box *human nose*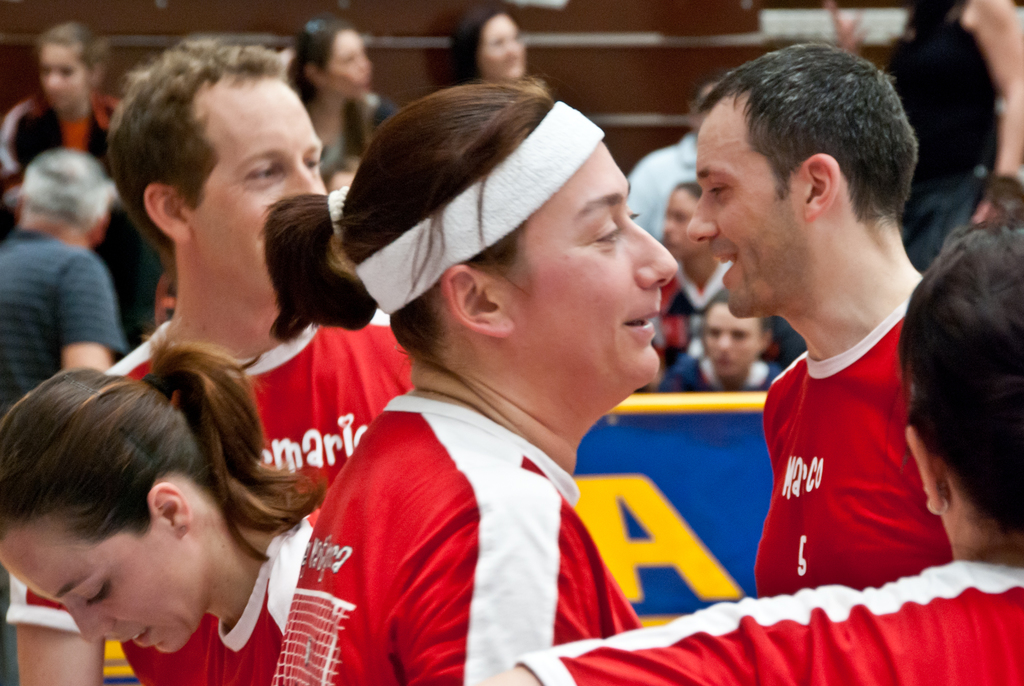
289:158:322:196
